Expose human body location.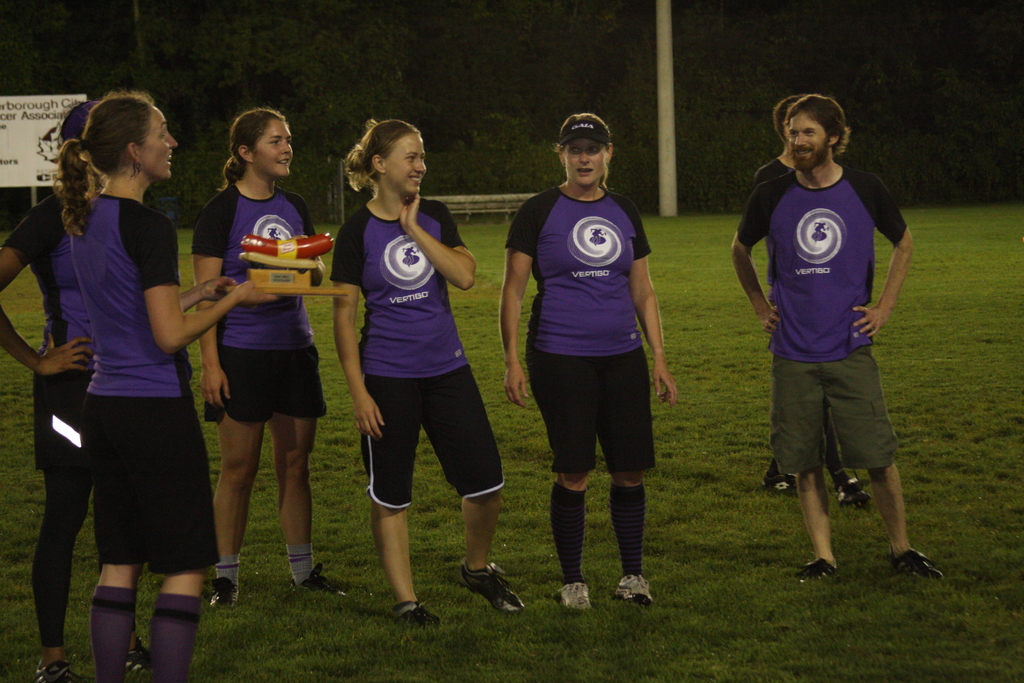
Exposed at {"x1": 496, "y1": 181, "x2": 681, "y2": 607}.
